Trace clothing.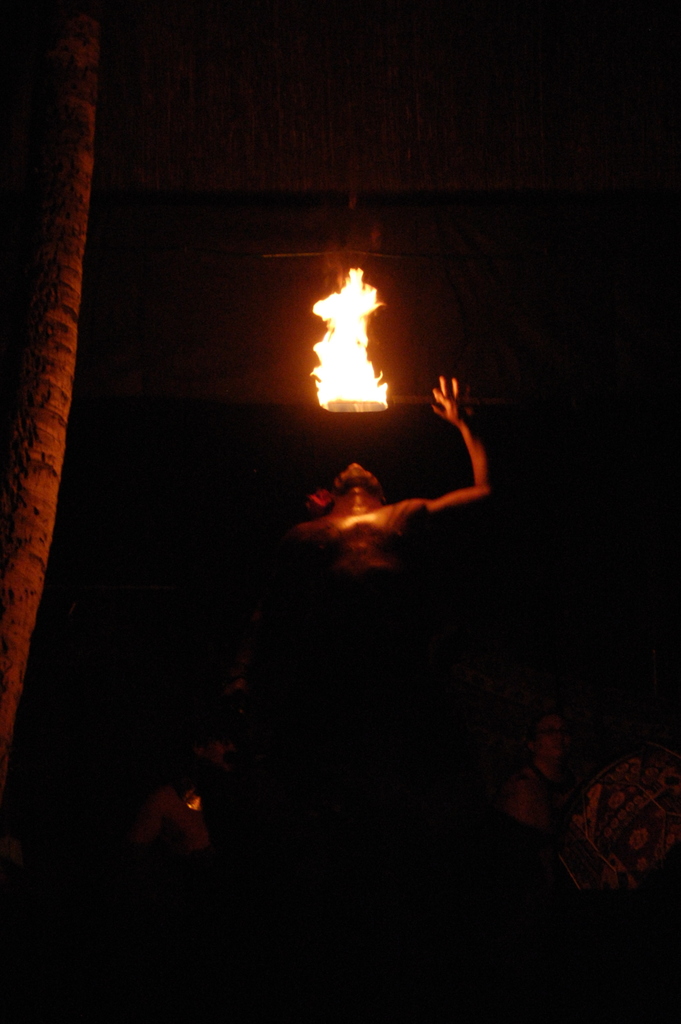
Traced to left=298, top=493, right=427, bottom=582.
